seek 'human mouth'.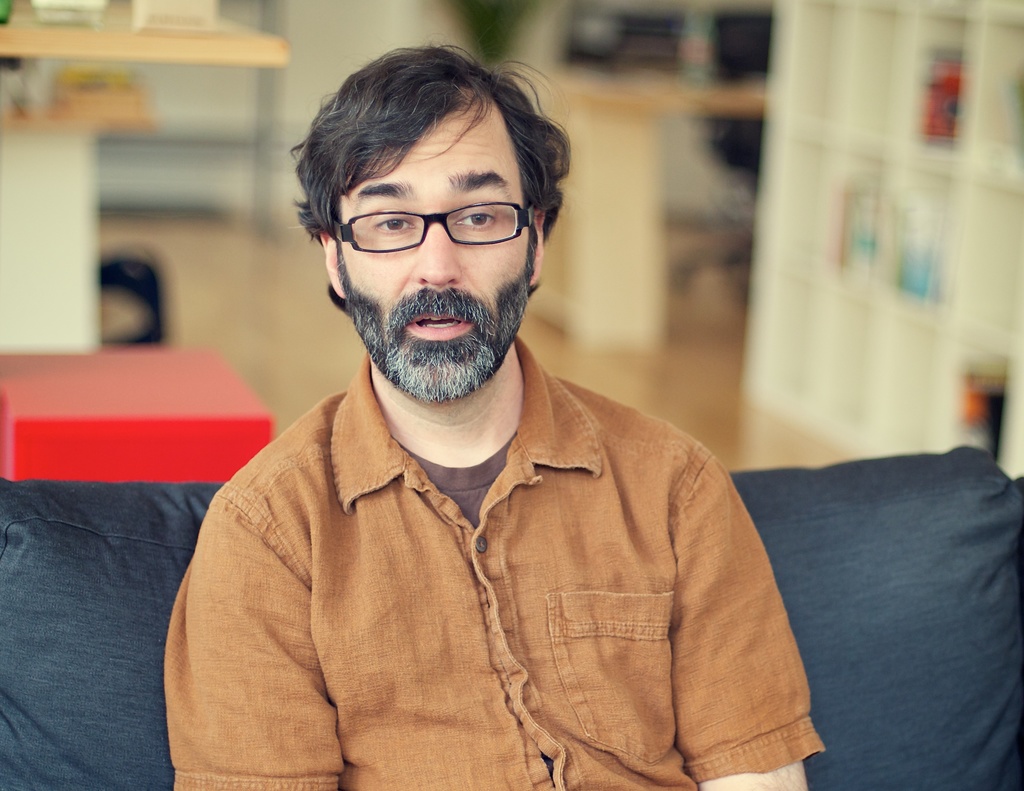
Rect(396, 296, 483, 348).
